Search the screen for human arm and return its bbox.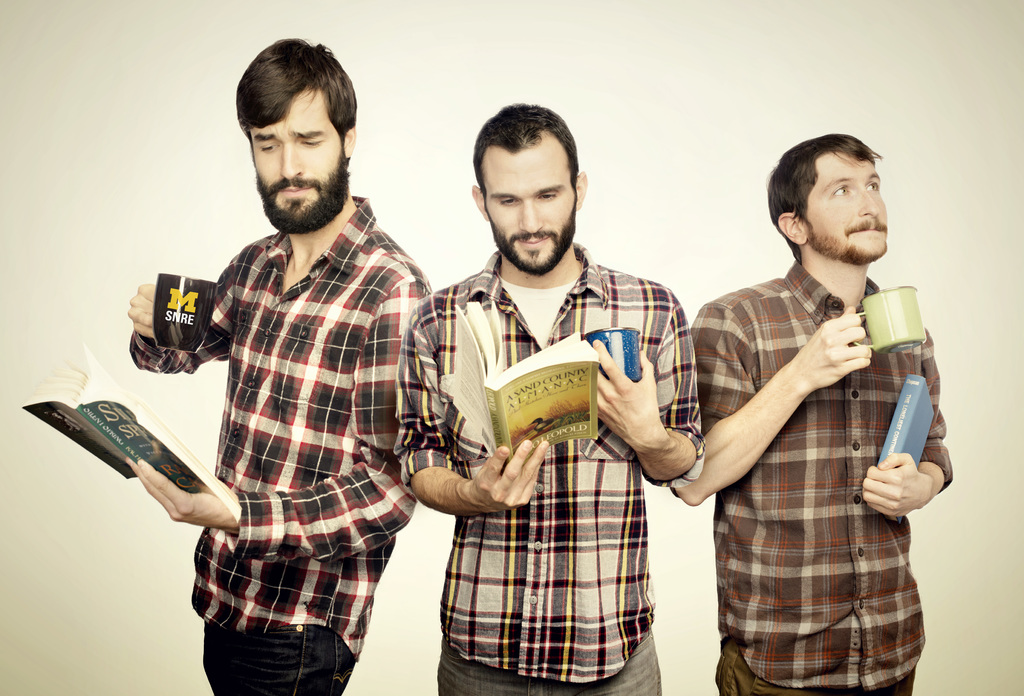
Found: bbox=(125, 258, 433, 559).
